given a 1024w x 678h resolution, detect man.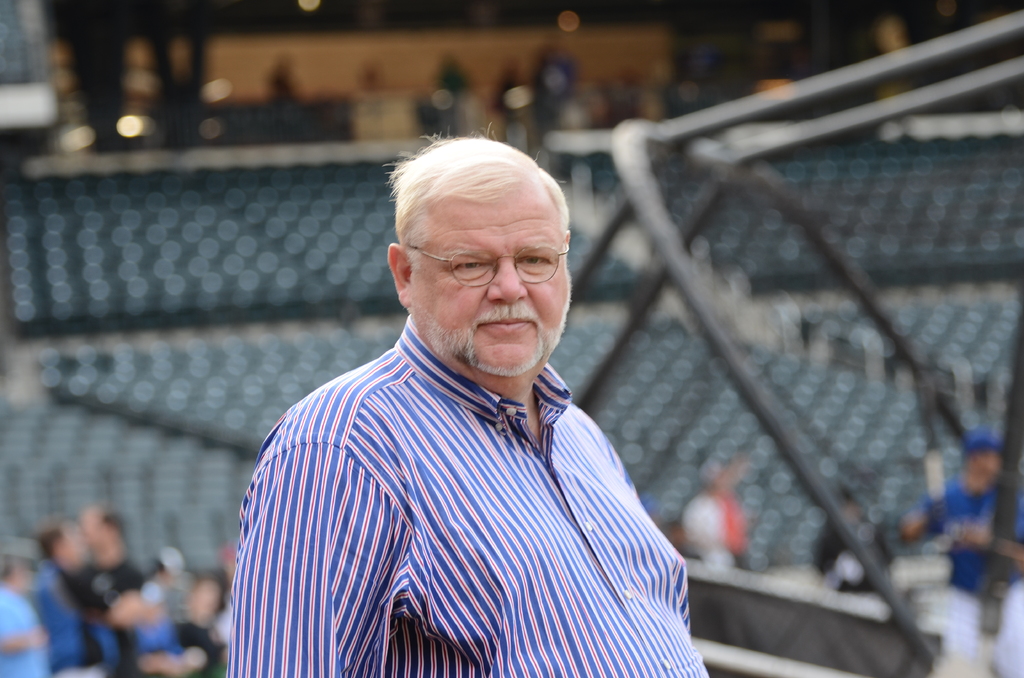
686/470/751/571.
